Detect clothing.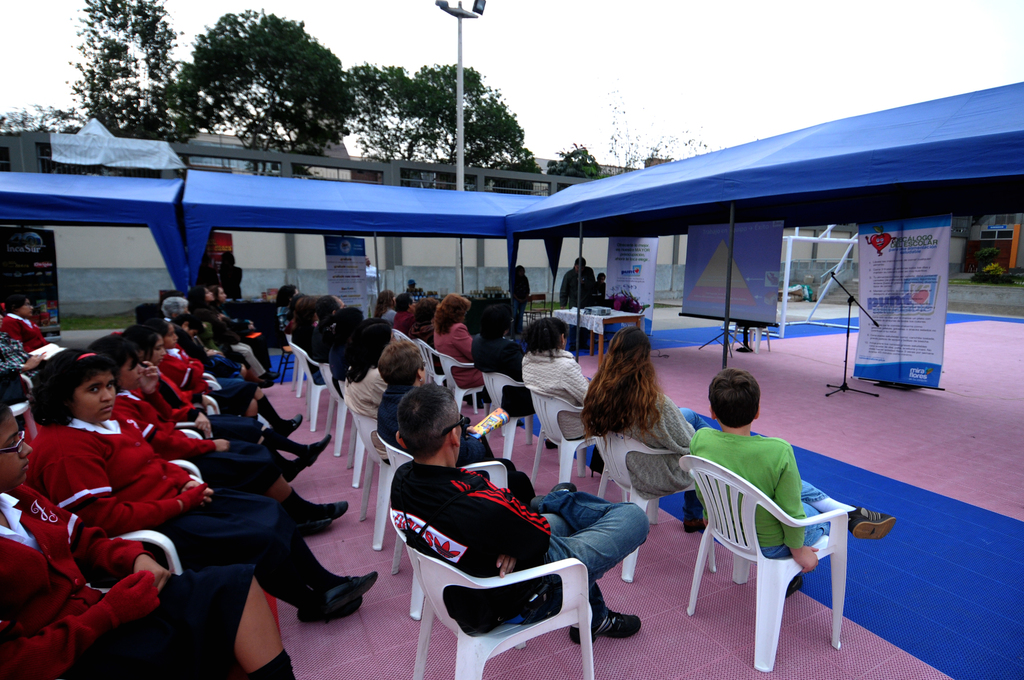
Detected at region(594, 281, 610, 299).
